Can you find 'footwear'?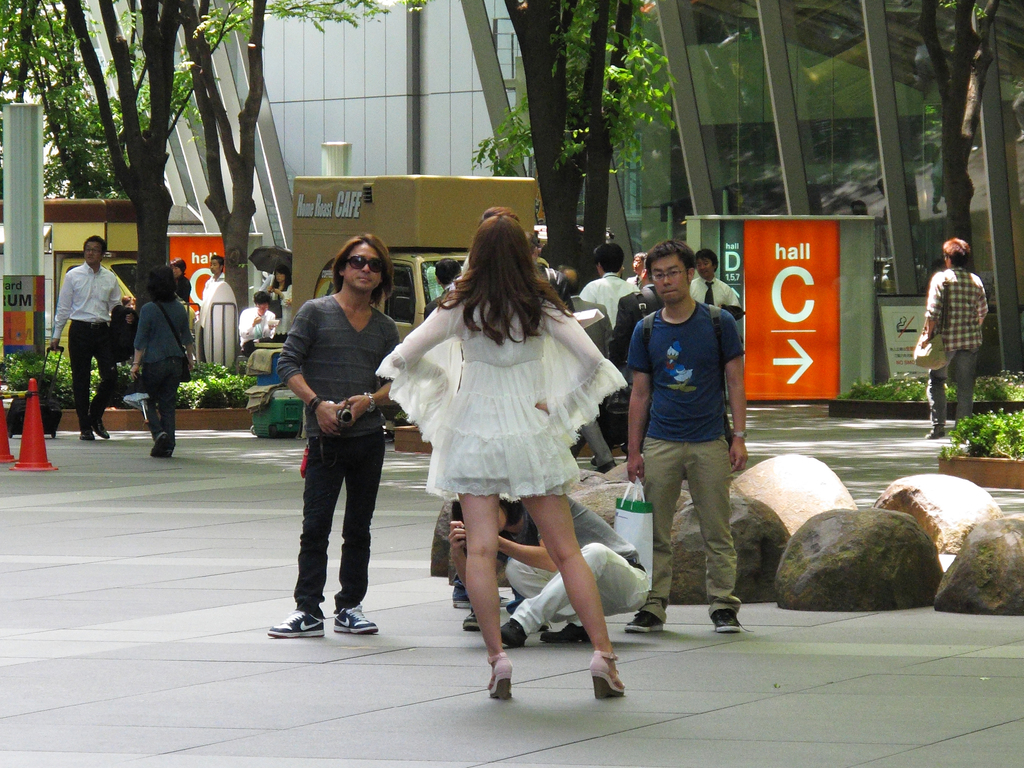
Yes, bounding box: Rect(336, 602, 376, 635).
